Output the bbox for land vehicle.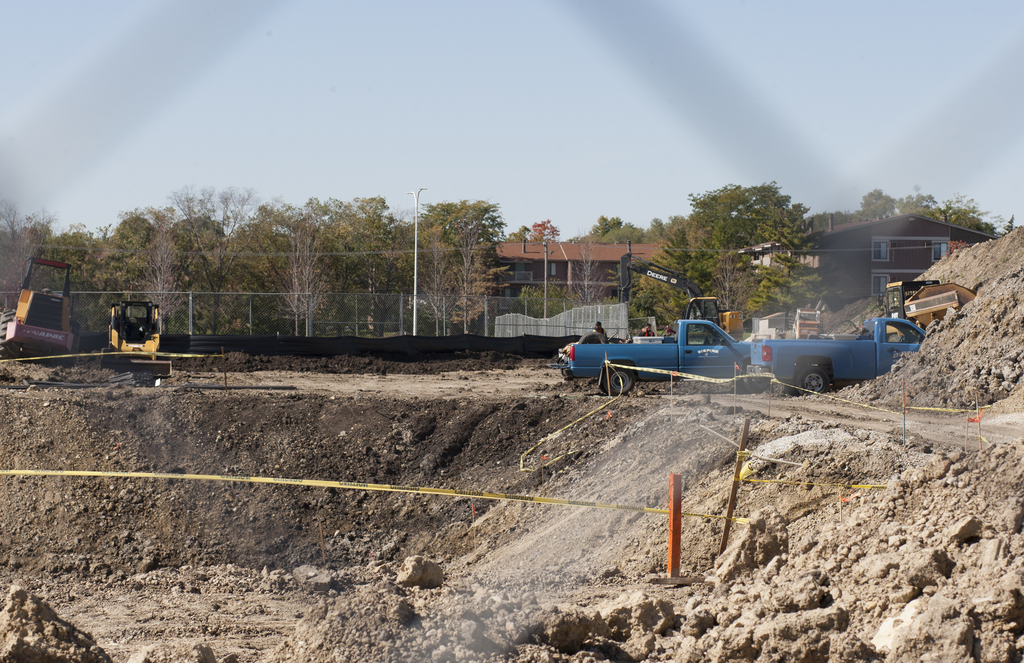
[94,292,166,359].
